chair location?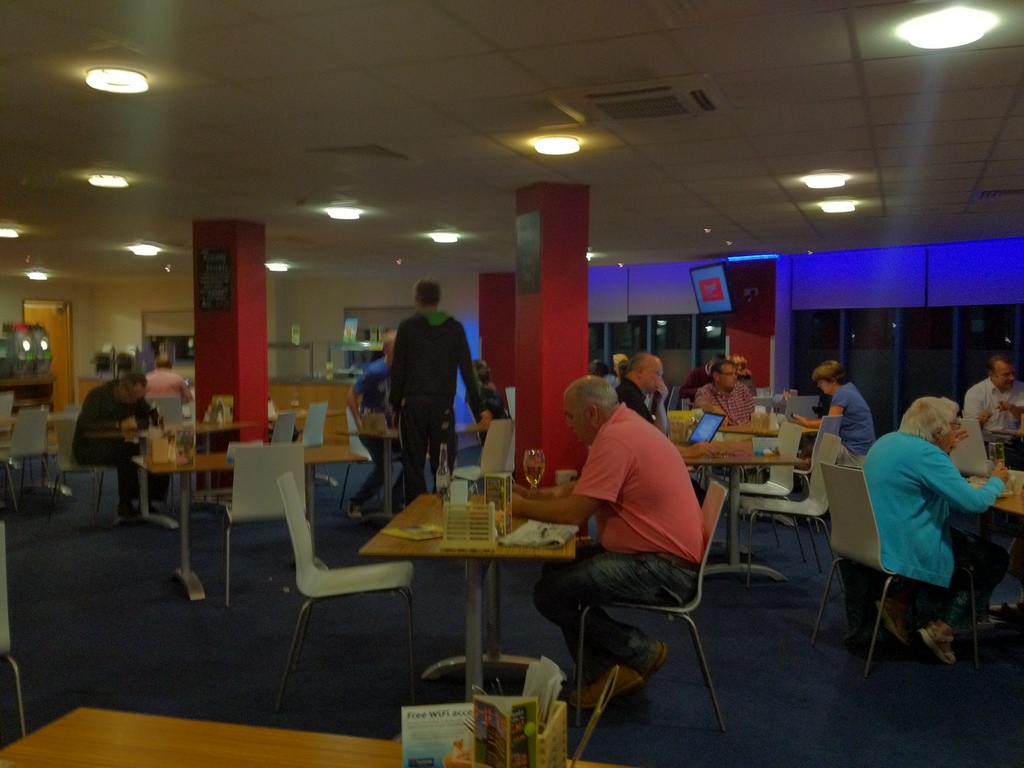
crop(300, 399, 328, 447)
